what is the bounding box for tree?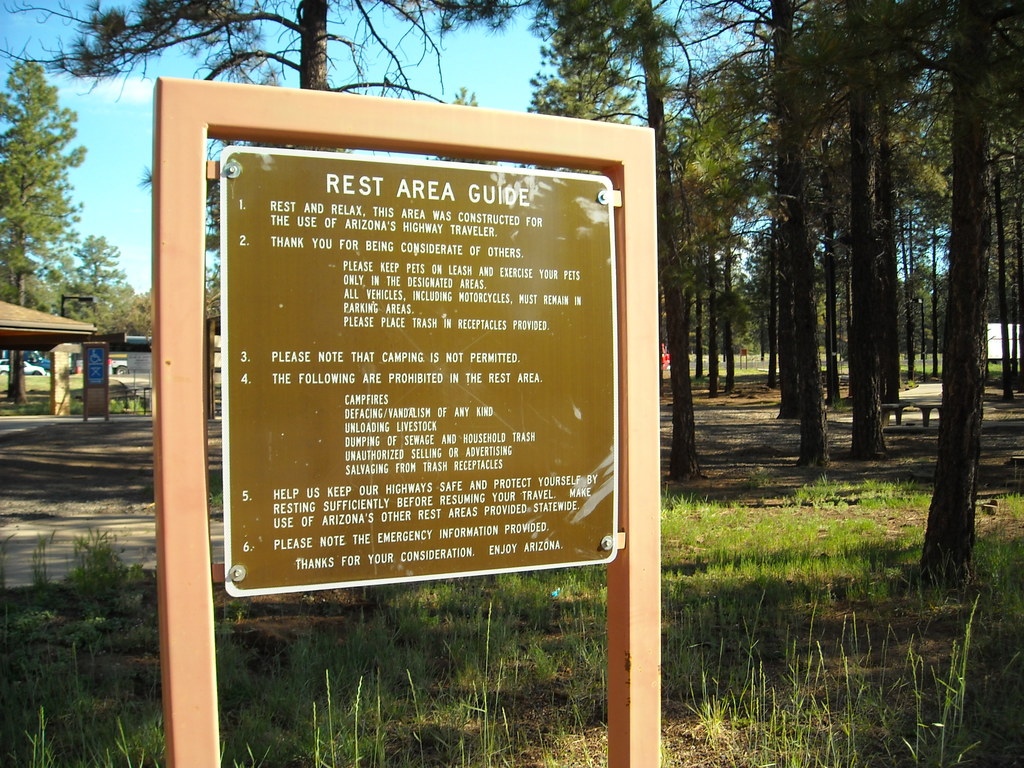
<box>675,0,826,405</box>.
